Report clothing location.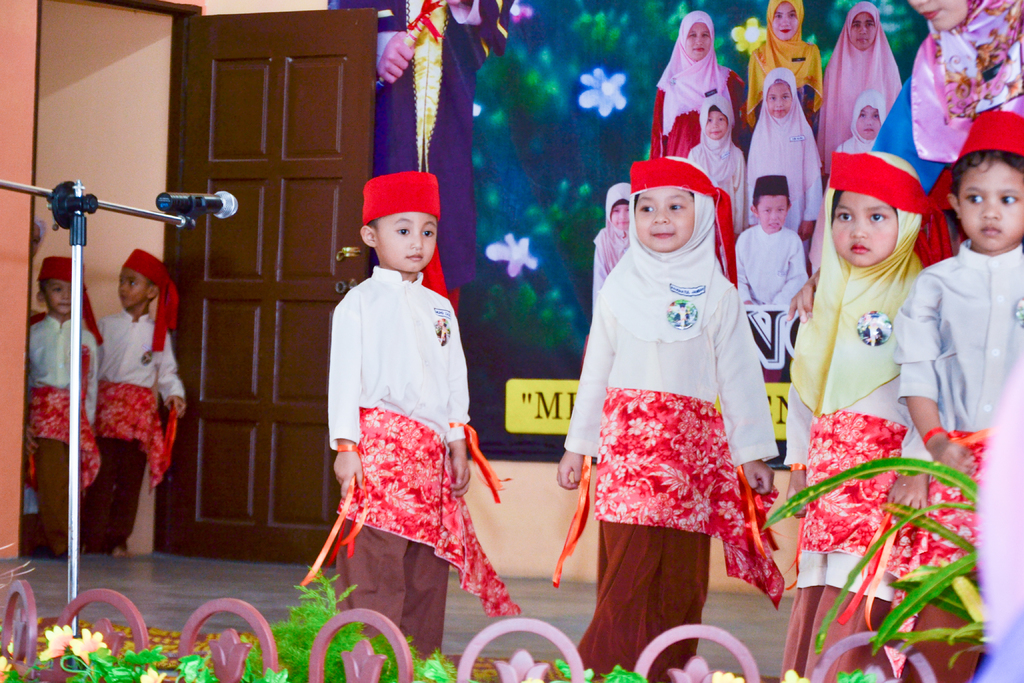
Report: x1=691, y1=143, x2=749, y2=228.
